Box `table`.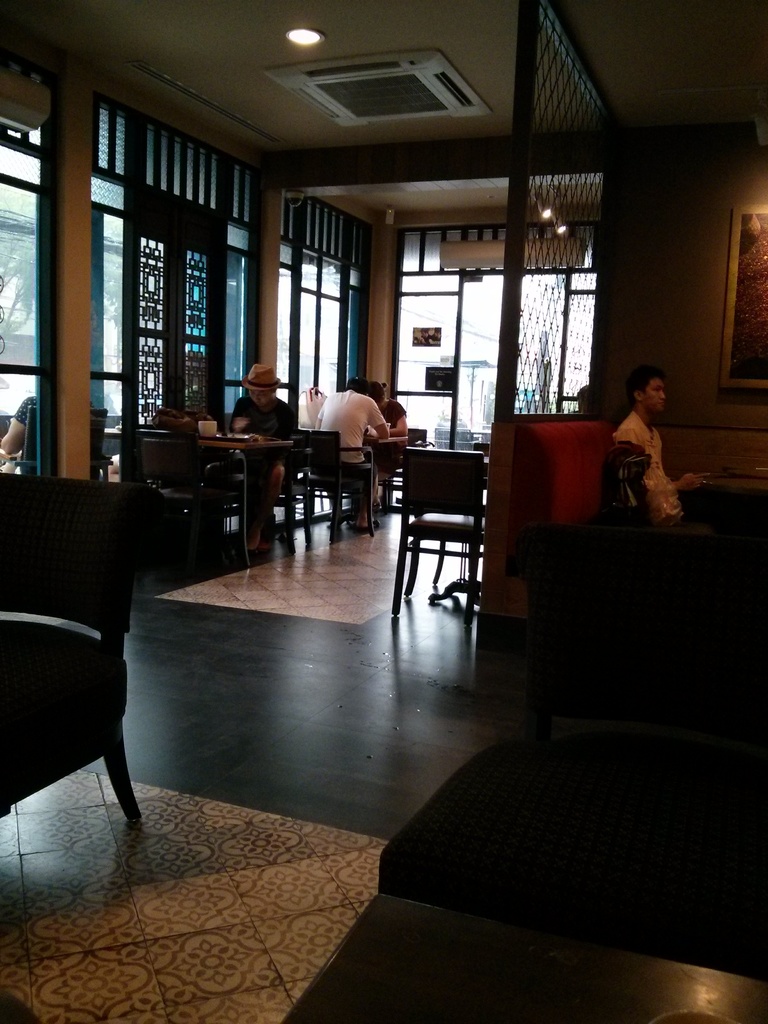
pyautogui.locateOnScreen(282, 891, 767, 1023).
